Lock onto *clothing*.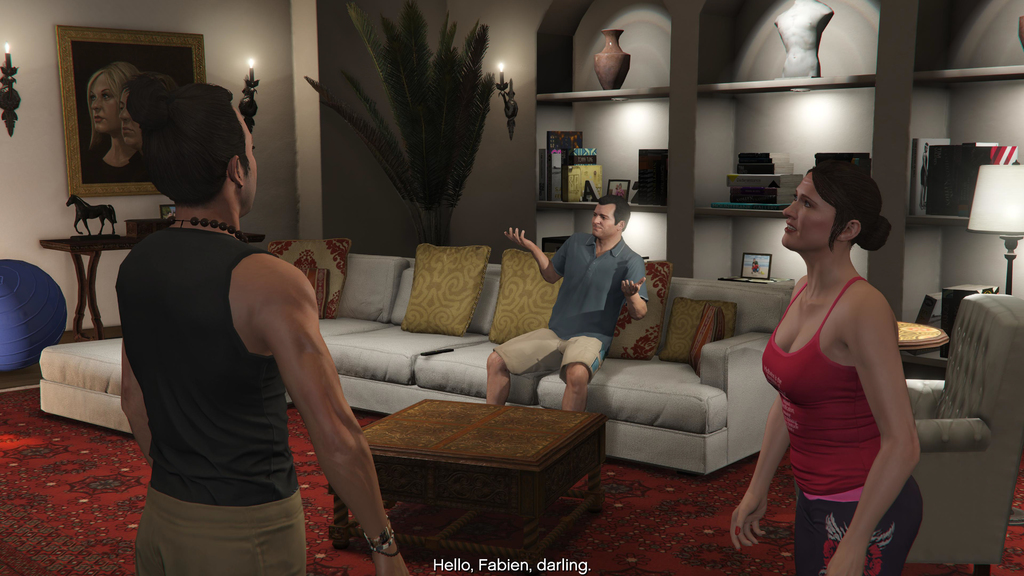
Locked: x1=541, y1=229, x2=648, y2=346.
